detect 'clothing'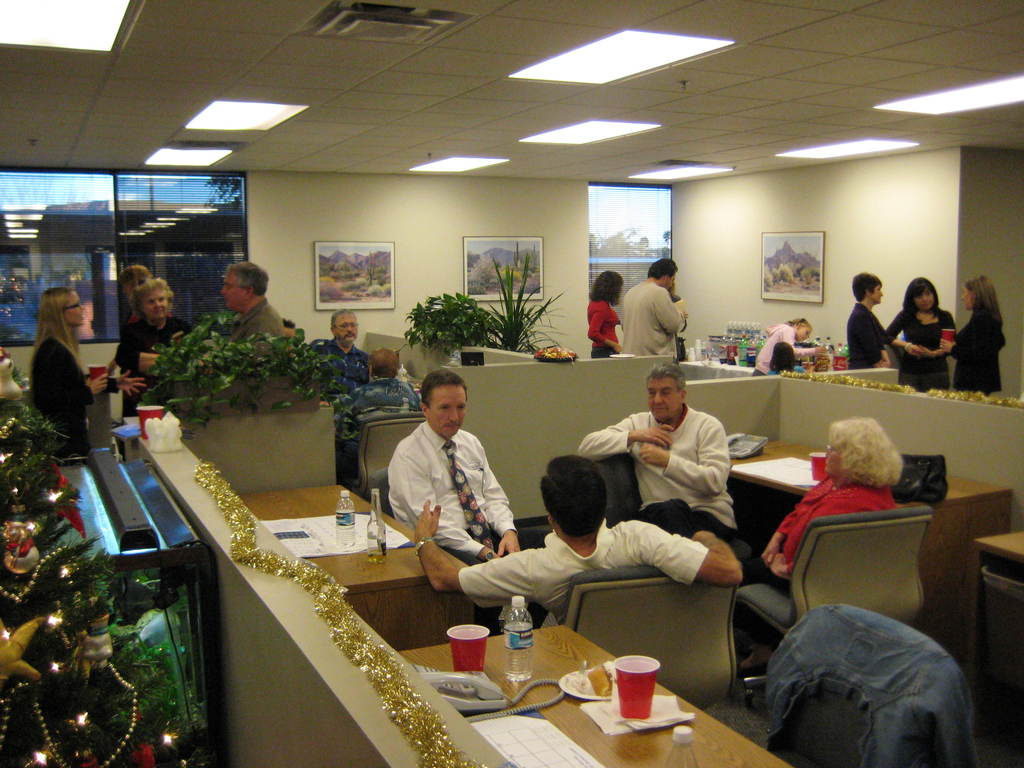
(344,378,415,470)
